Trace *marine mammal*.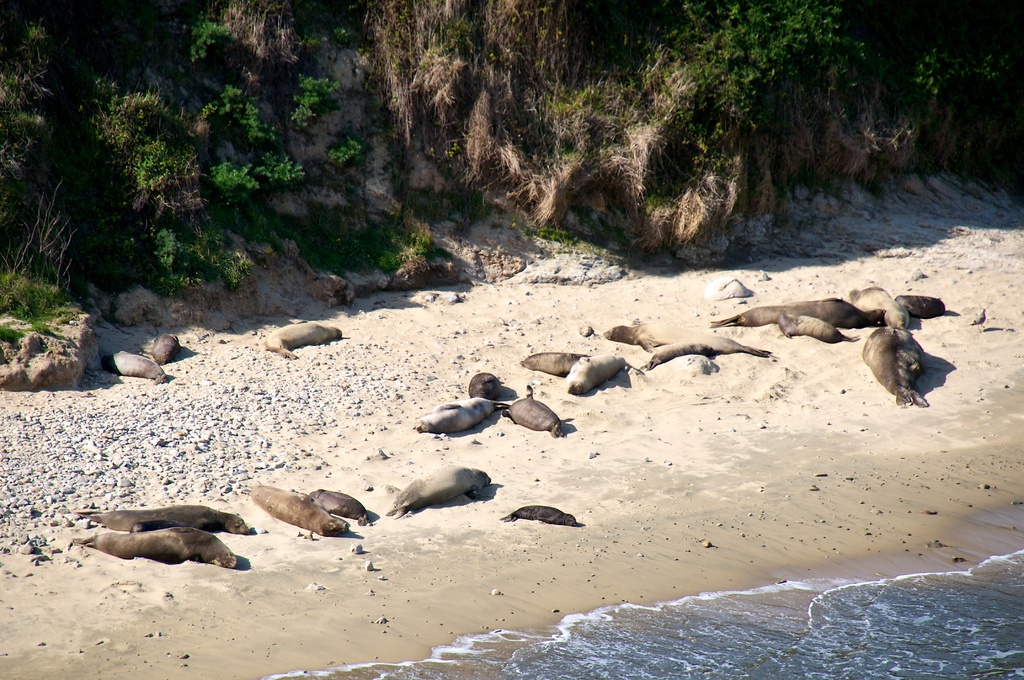
Traced to (68, 526, 237, 571).
